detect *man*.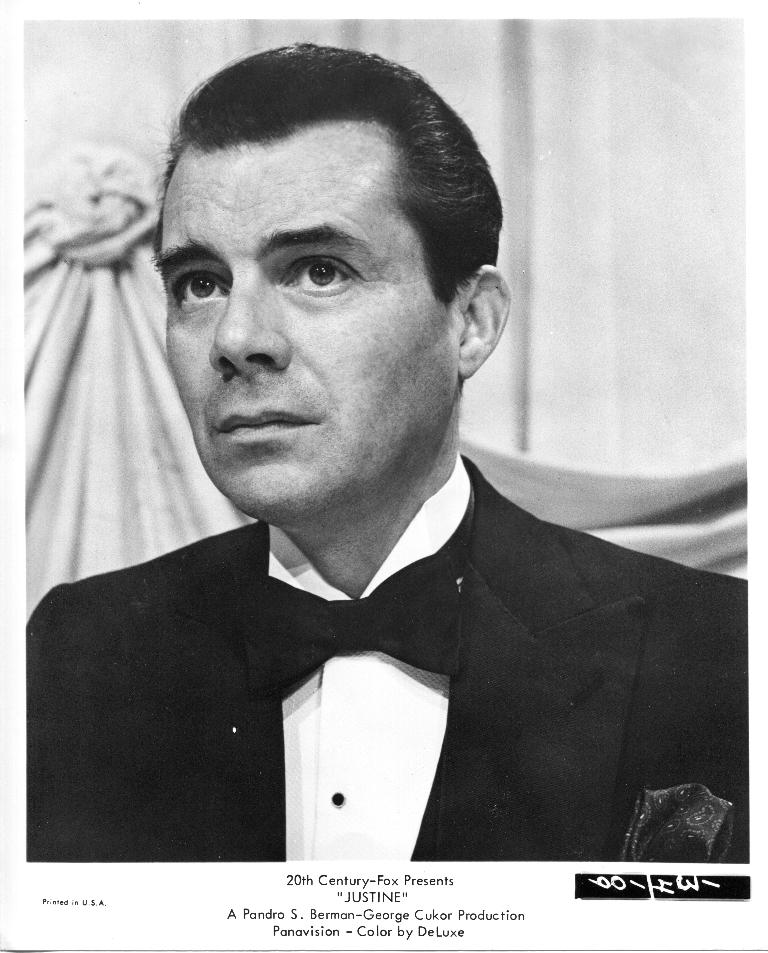
Detected at (8,109,738,885).
